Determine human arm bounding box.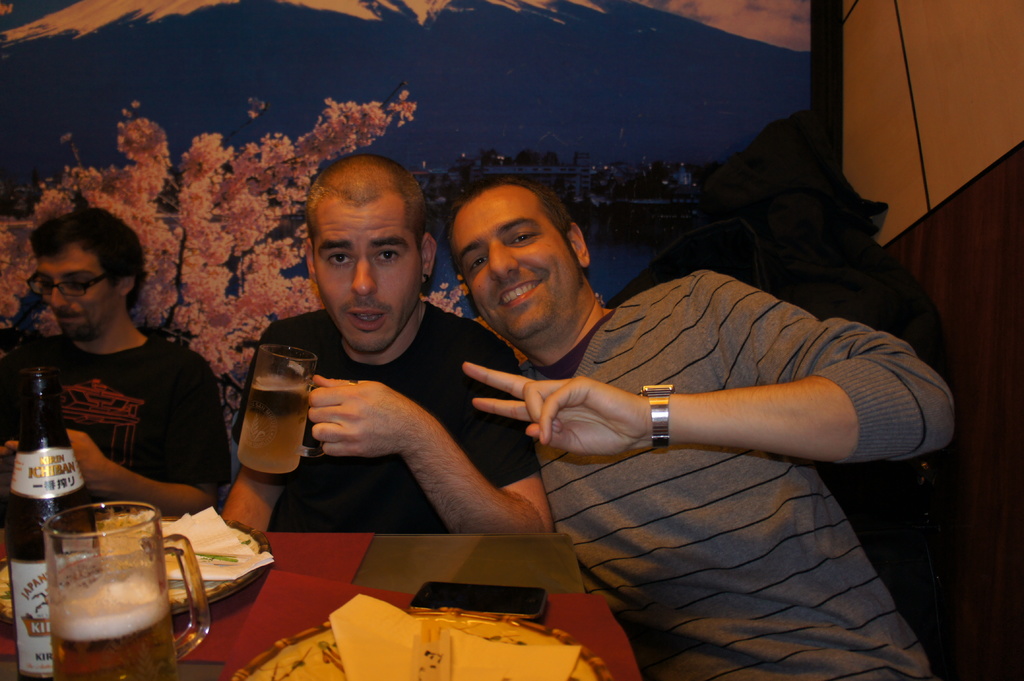
Determined: 452, 263, 961, 467.
